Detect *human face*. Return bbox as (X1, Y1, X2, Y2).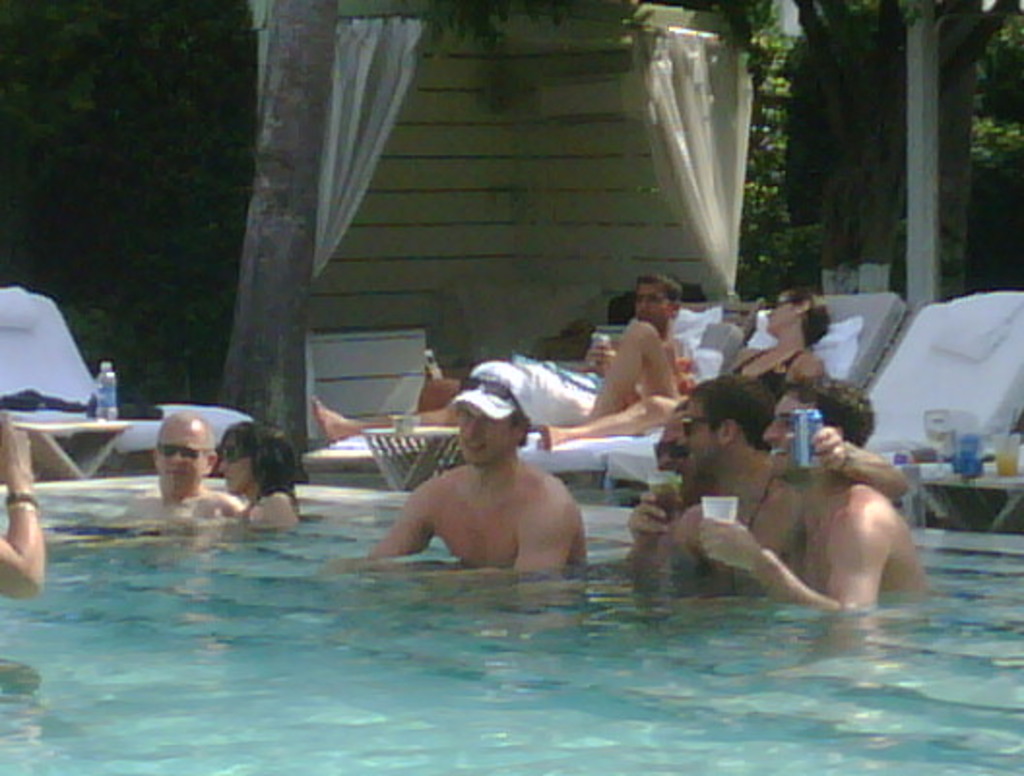
(153, 421, 208, 495).
